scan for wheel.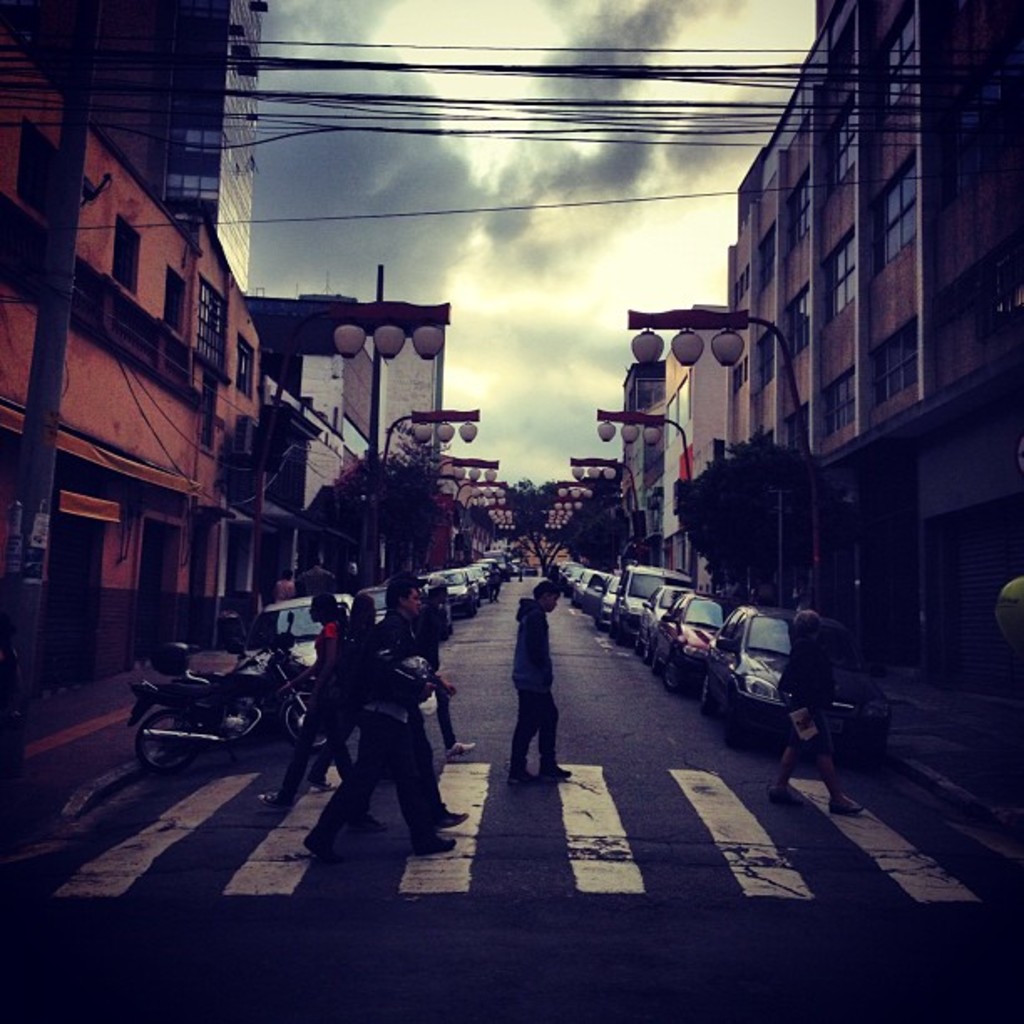
Scan result: [left=283, top=688, right=338, bottom=745].
